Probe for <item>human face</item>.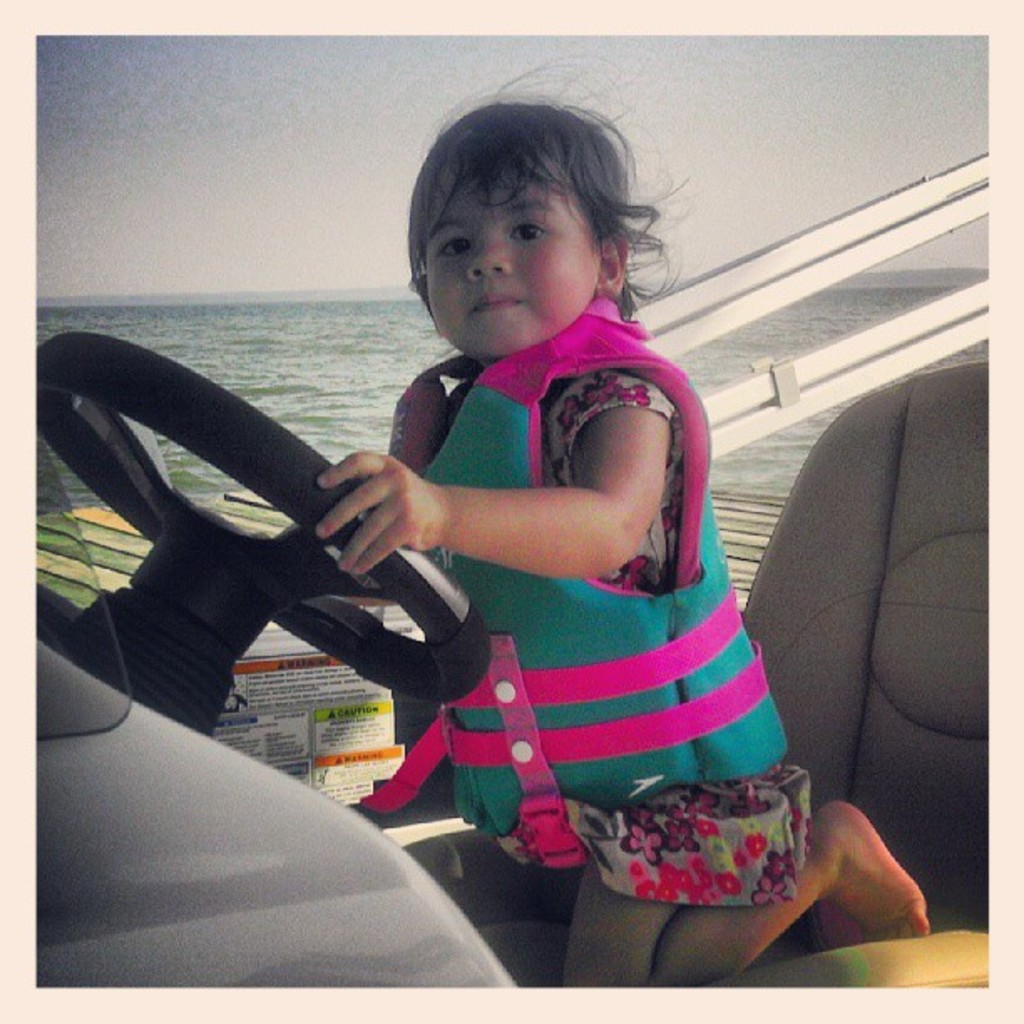
Probe result: 417 141 599 358.
